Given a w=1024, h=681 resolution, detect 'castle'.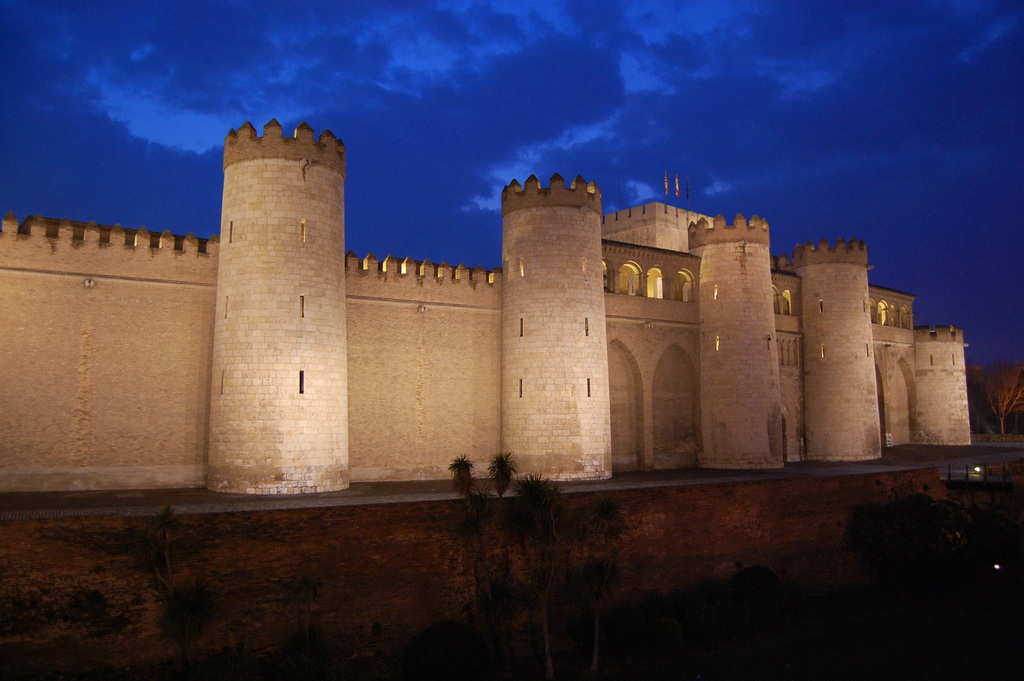
[46, 104, 980, 540].
